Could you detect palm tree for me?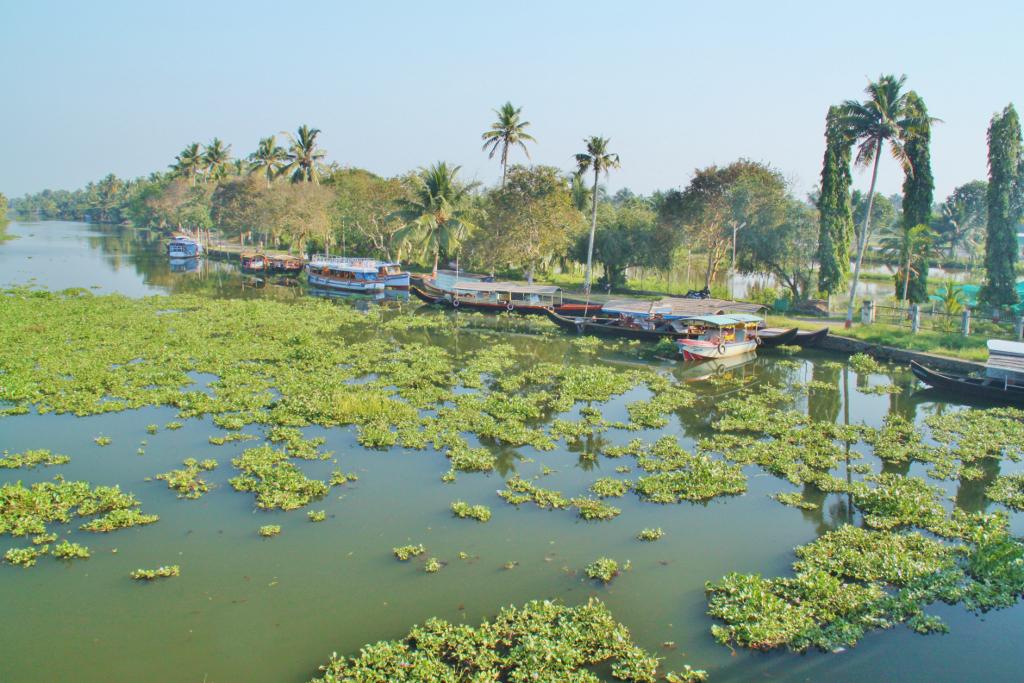
Detection result: [left=240, top=131, right=292, bottom=231].
